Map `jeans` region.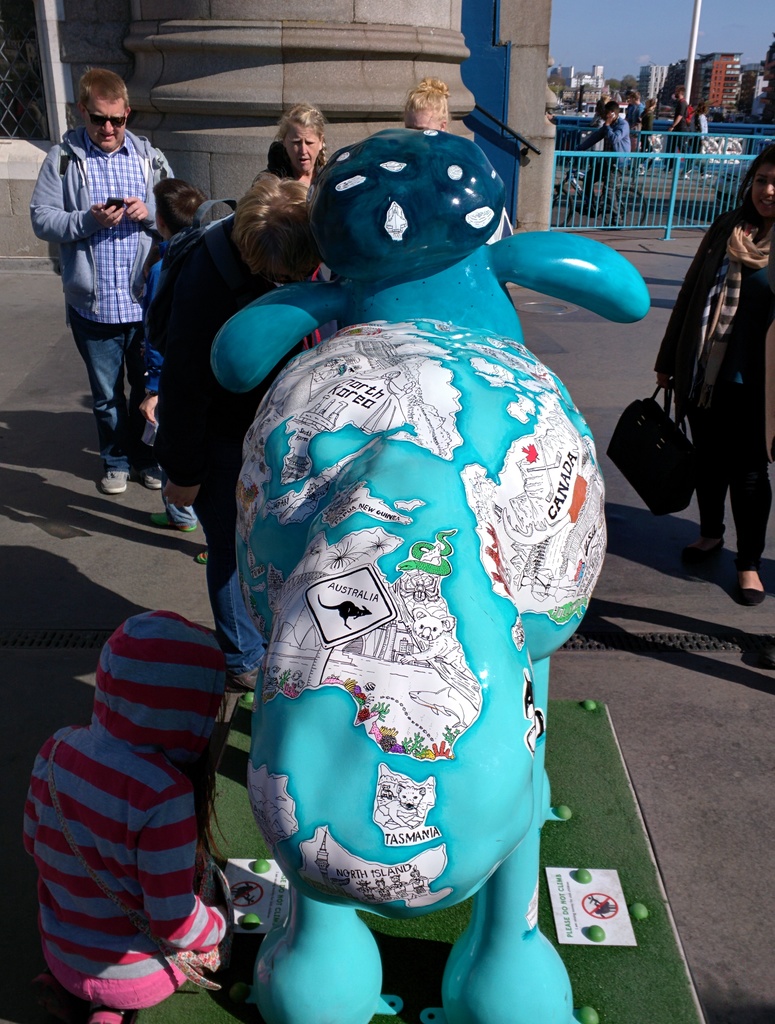
Mapped to <box>192,476,250,666</box>.
